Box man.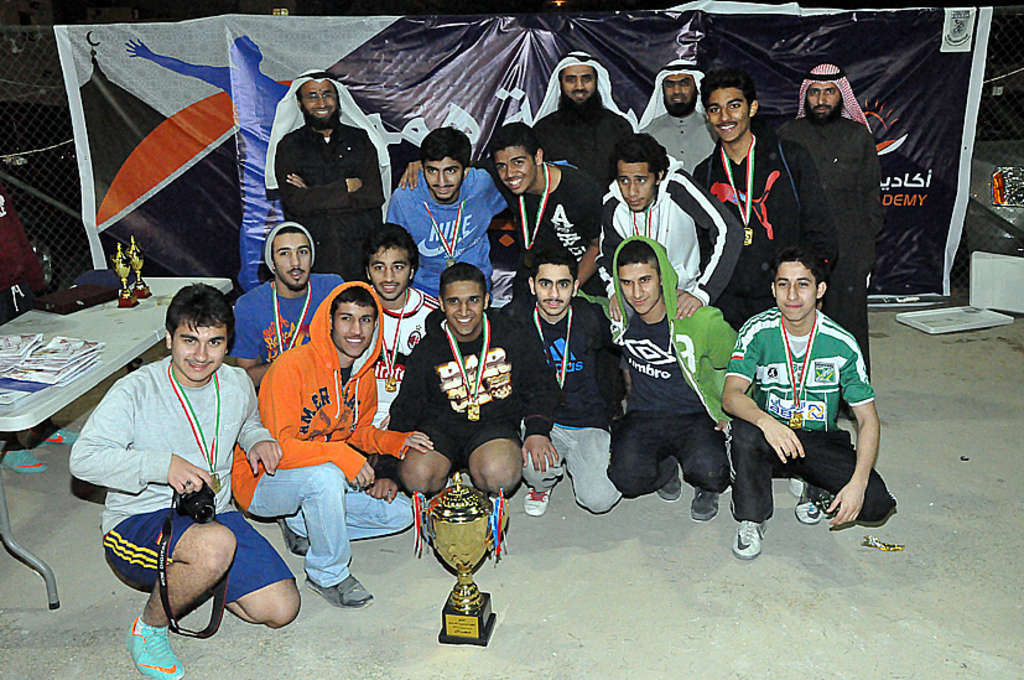
x1=478, y1=107, x2=612, y2=275.
